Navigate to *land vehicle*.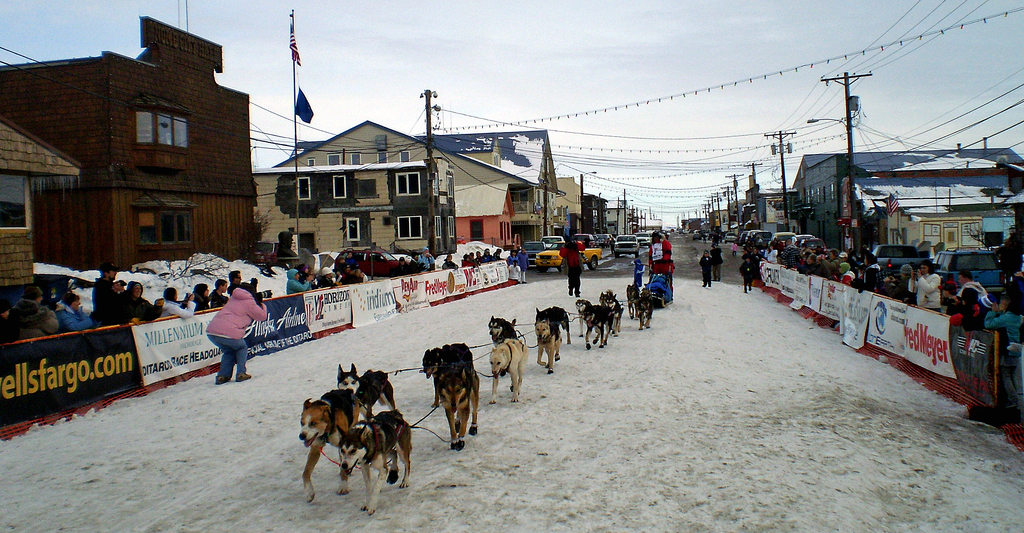
Navigation target: pyautogui.locateOnScreen(330, 244, 407, 280).
